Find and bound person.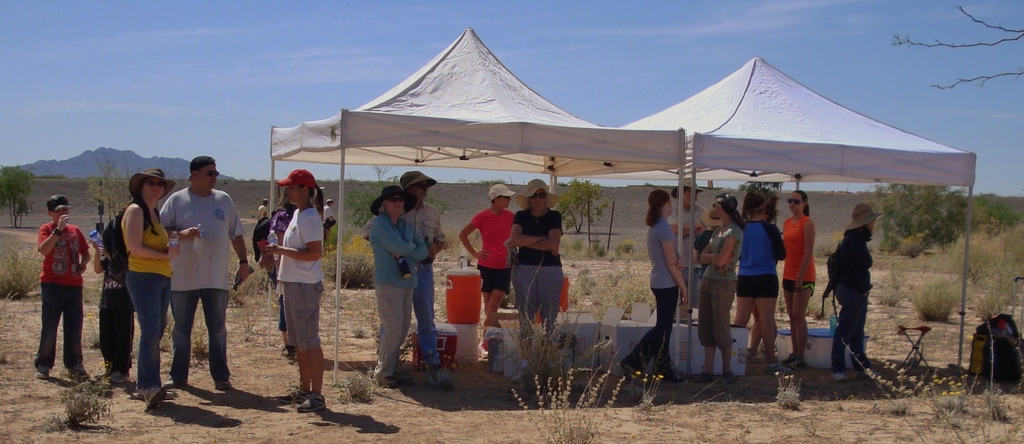
Bound: detection(25, 188, 85, 371).
